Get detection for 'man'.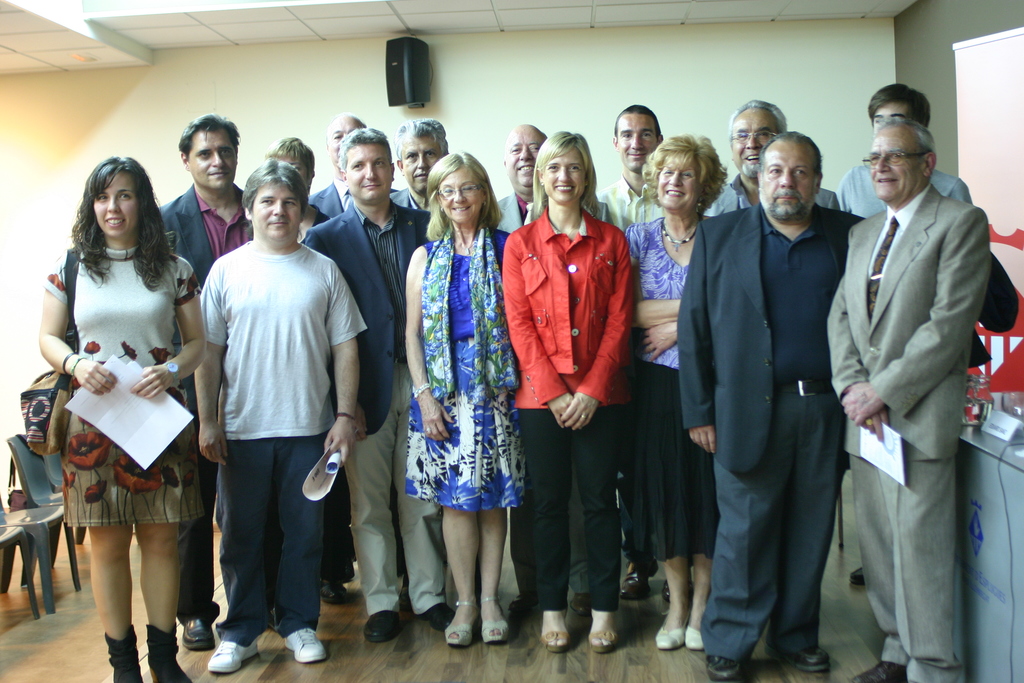
Detection: [left=836, top=80, right=976, bottom=588].
